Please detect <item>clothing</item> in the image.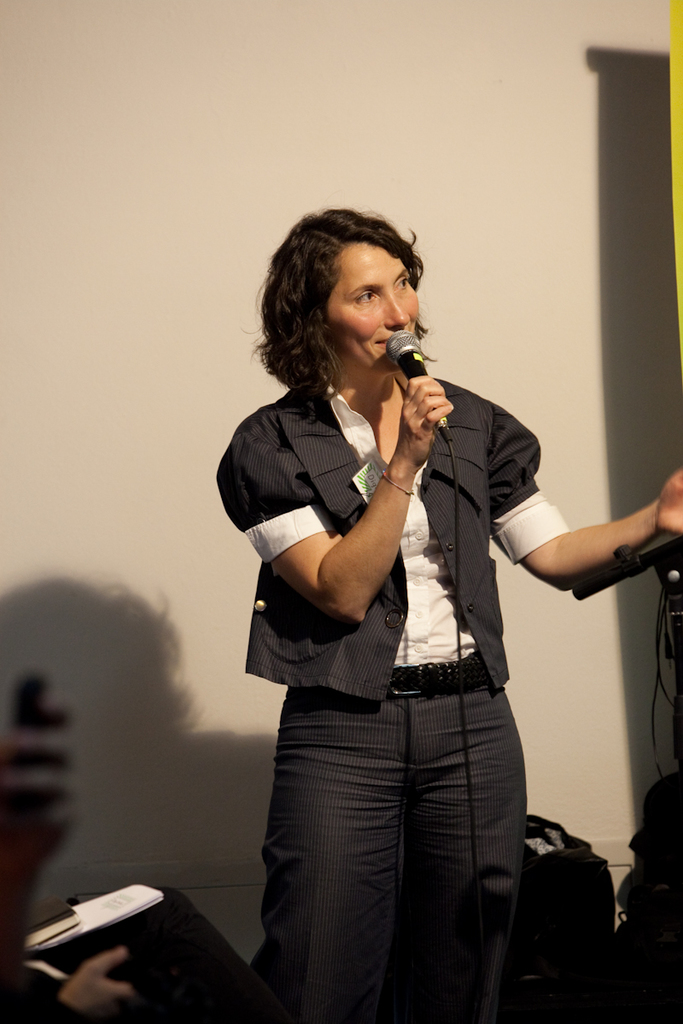
(228,337,569,975).
